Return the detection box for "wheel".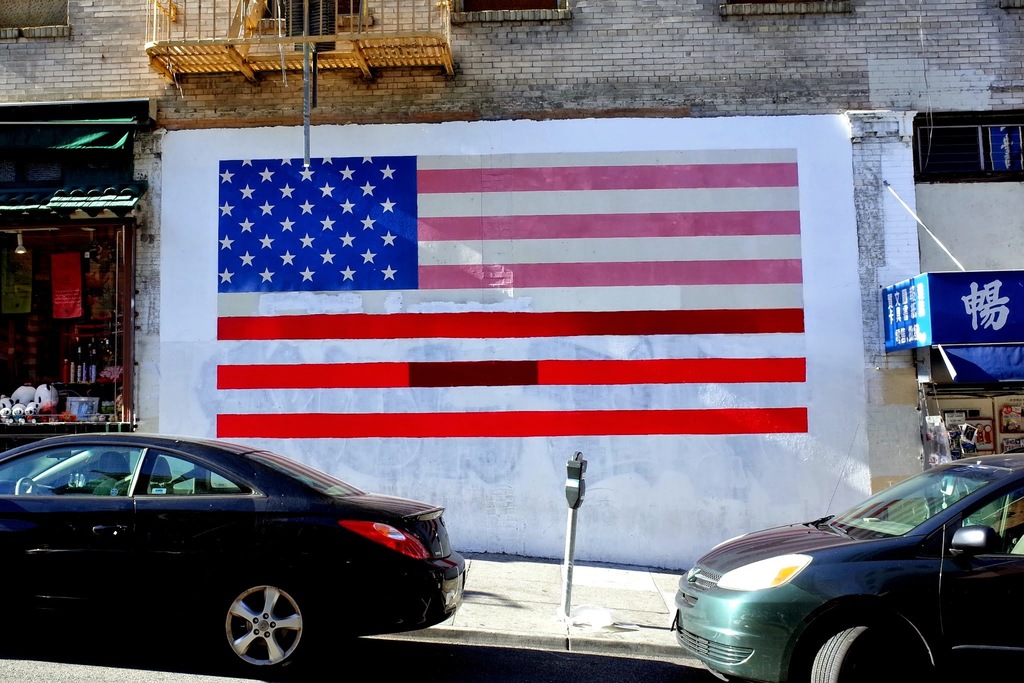
(806, 625, 874, 682).
